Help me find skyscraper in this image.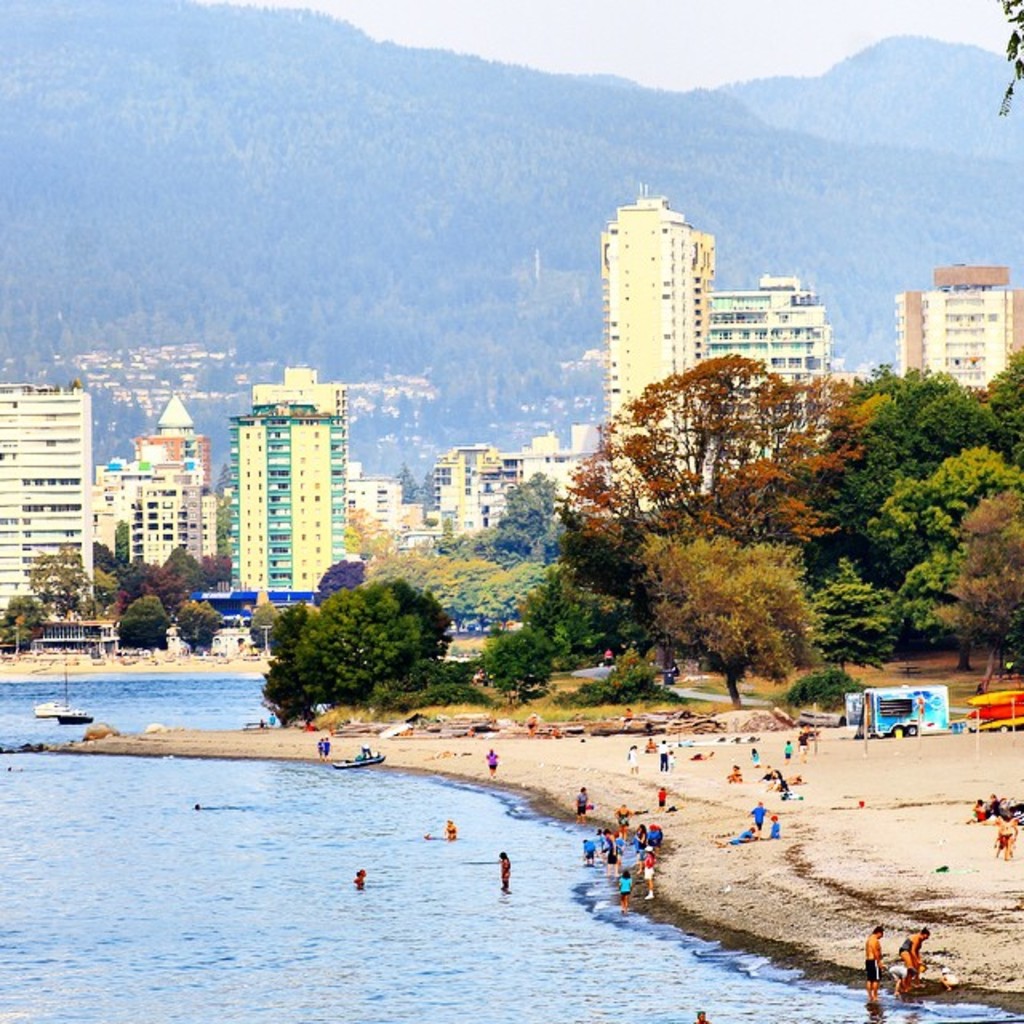
Found it: 712,264,845,446.
